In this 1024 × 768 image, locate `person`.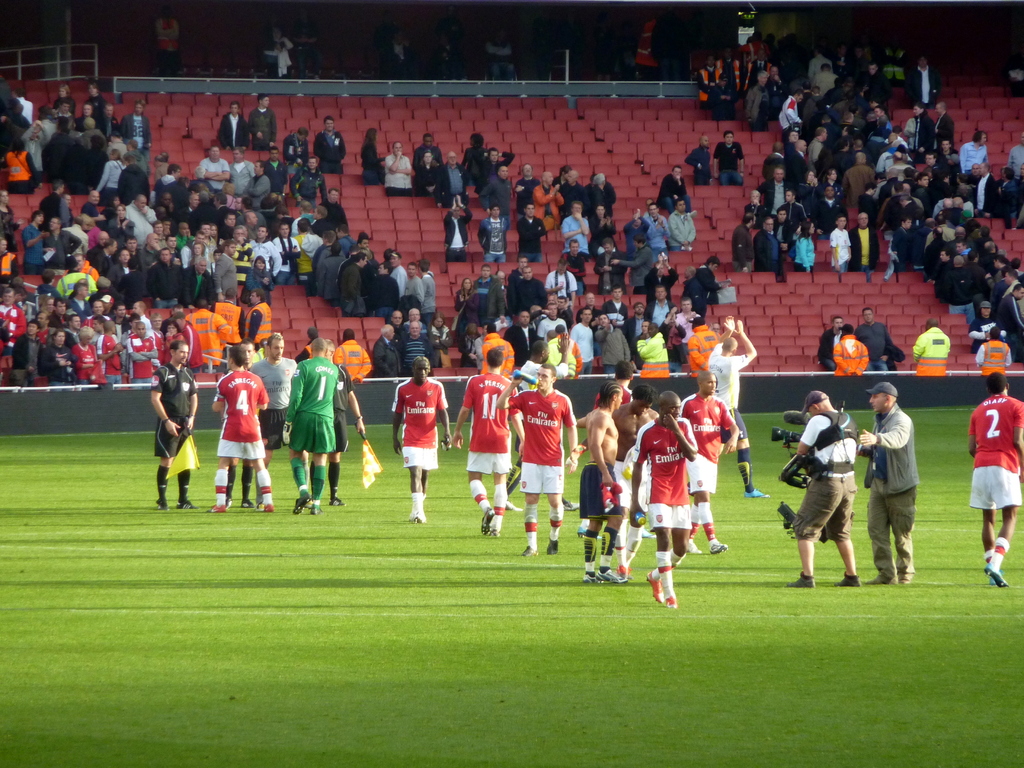
Bounding box: 687:312:718:378.
